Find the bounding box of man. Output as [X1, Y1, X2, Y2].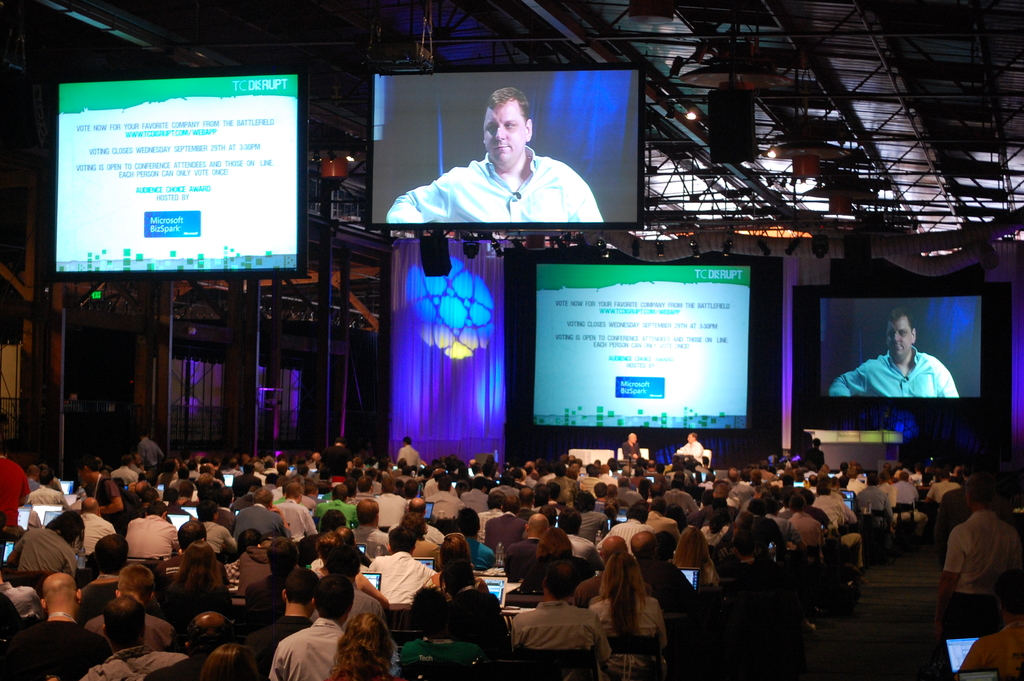
[829, 460, 852, 486].
